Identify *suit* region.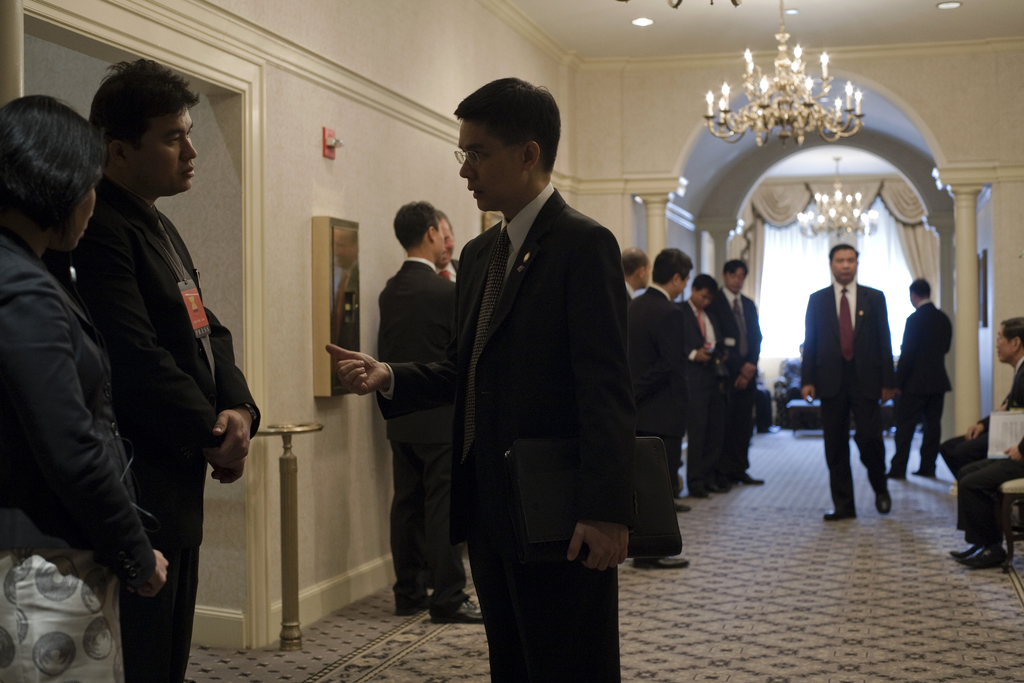
Region: x1=940 y1=352 x2=1023 y2=470.
